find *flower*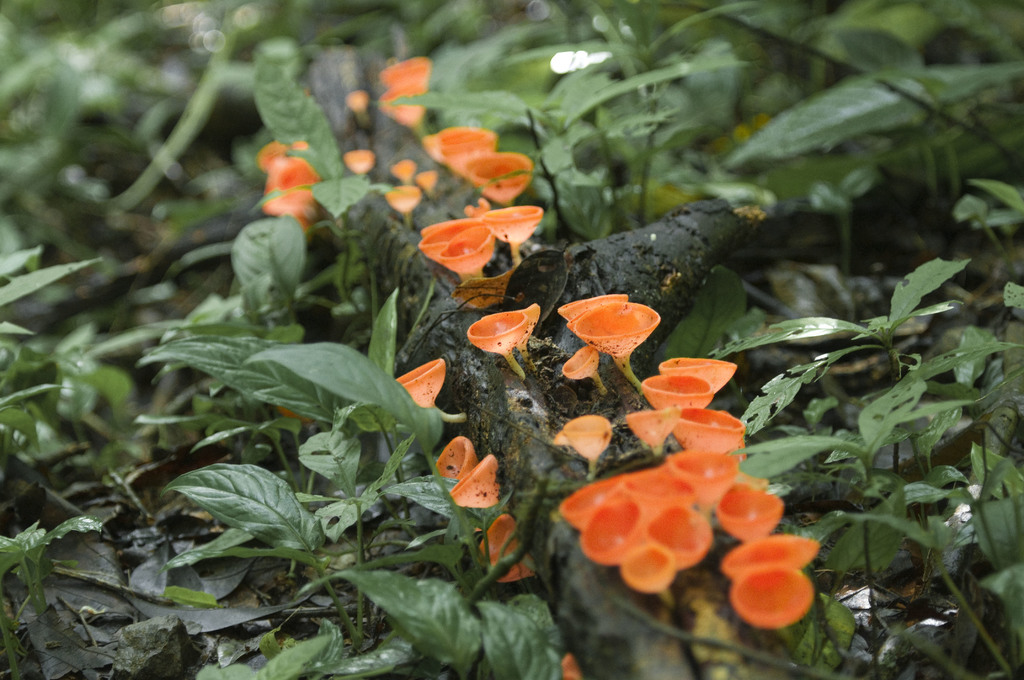
Rect(479, 200, 547, 274)
